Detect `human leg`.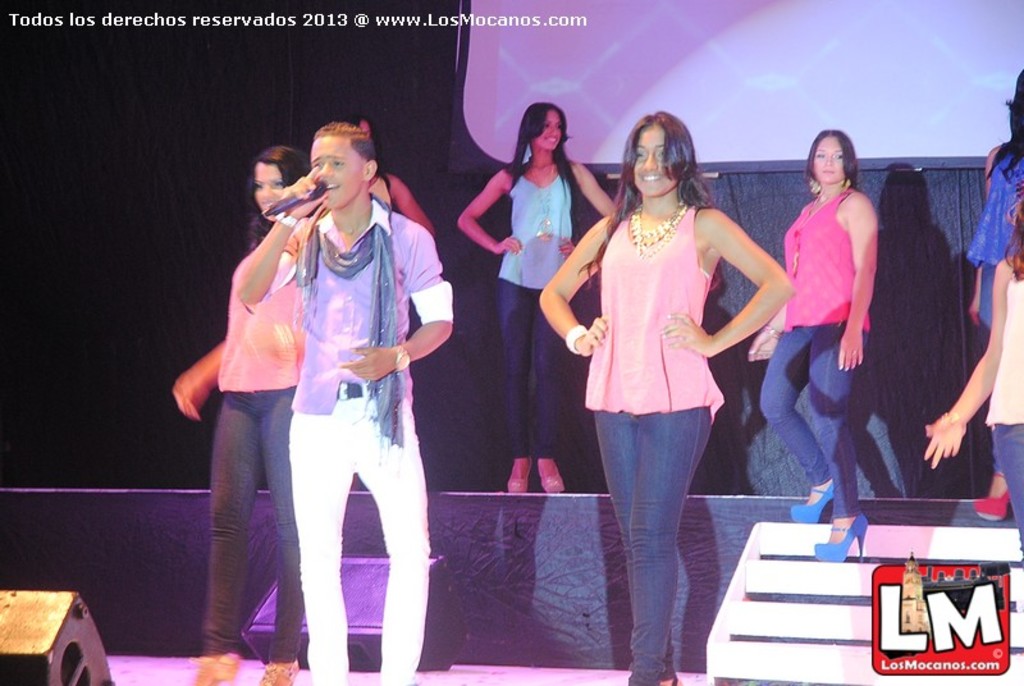
Detected at box=[987, 399, 1023, 561].
